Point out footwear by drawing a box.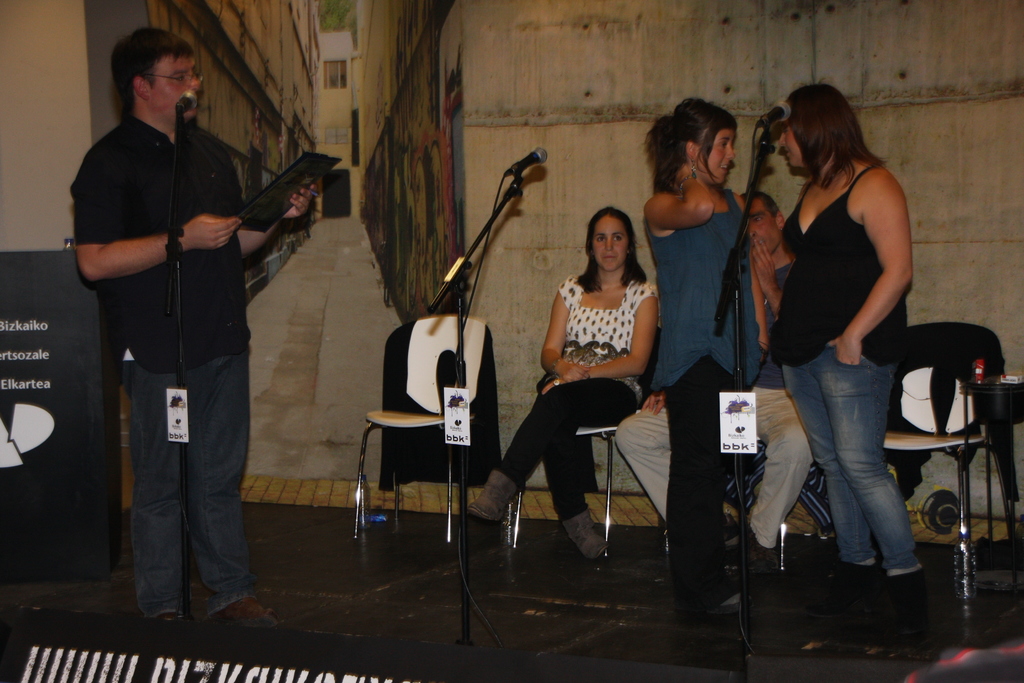
left=461, top=466, right=525, bottom=520.
